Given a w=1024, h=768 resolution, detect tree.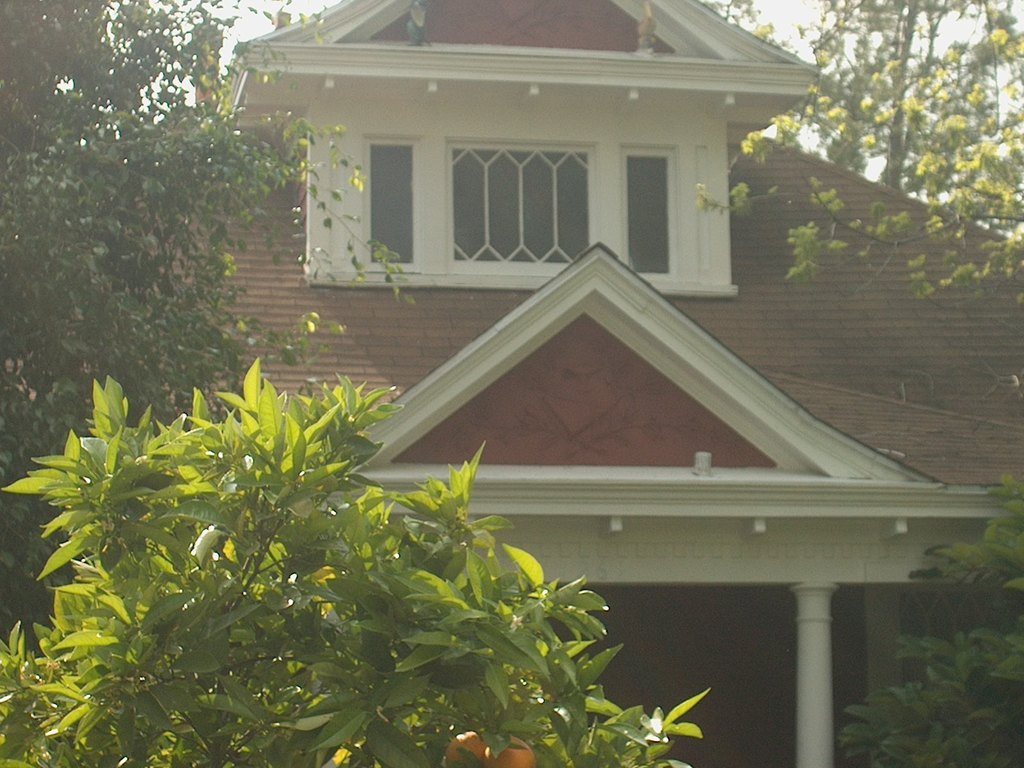
0 0 426 588.
